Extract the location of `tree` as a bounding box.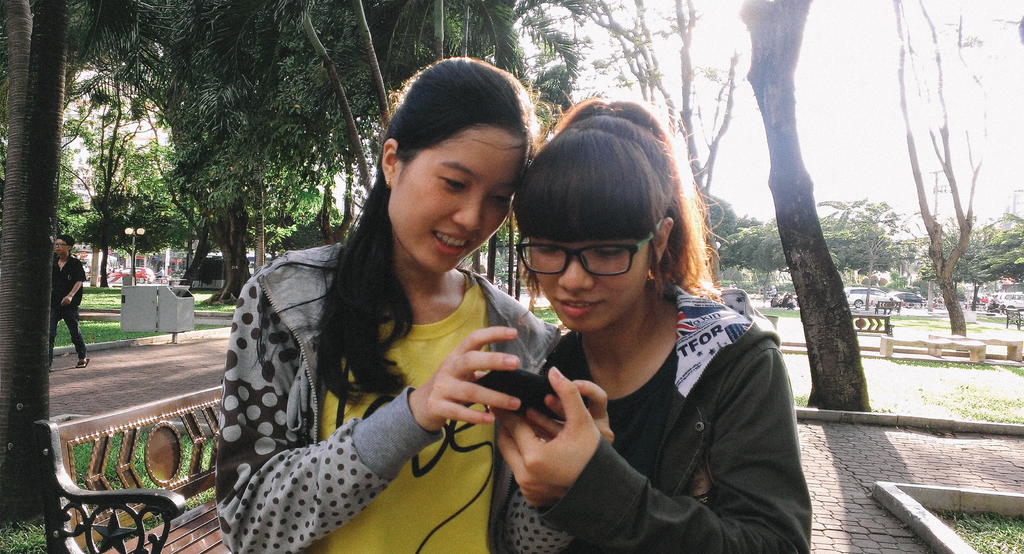
[885,0,989,350].
